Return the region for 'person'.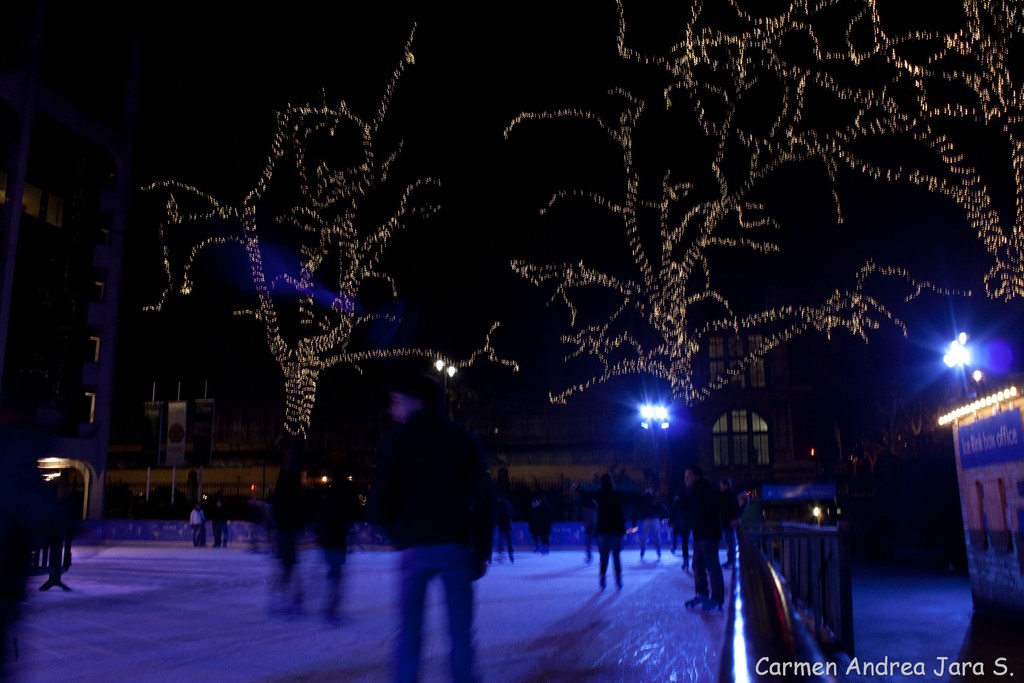
BBox(692, 482, 717, 604).
